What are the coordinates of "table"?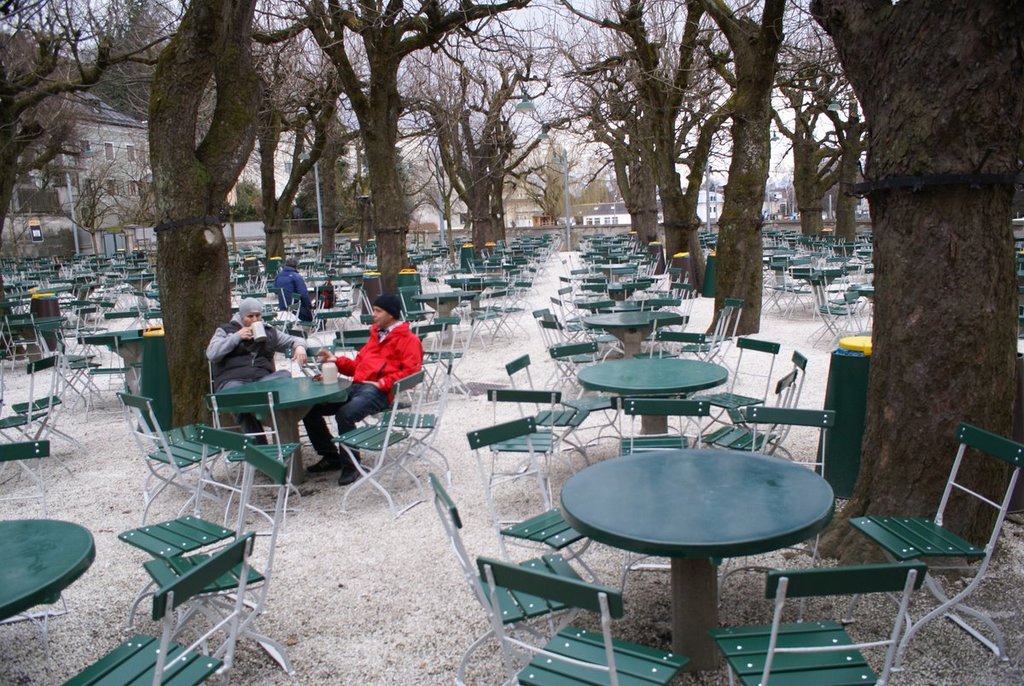
bbox=[76, 323, 181, 411].
